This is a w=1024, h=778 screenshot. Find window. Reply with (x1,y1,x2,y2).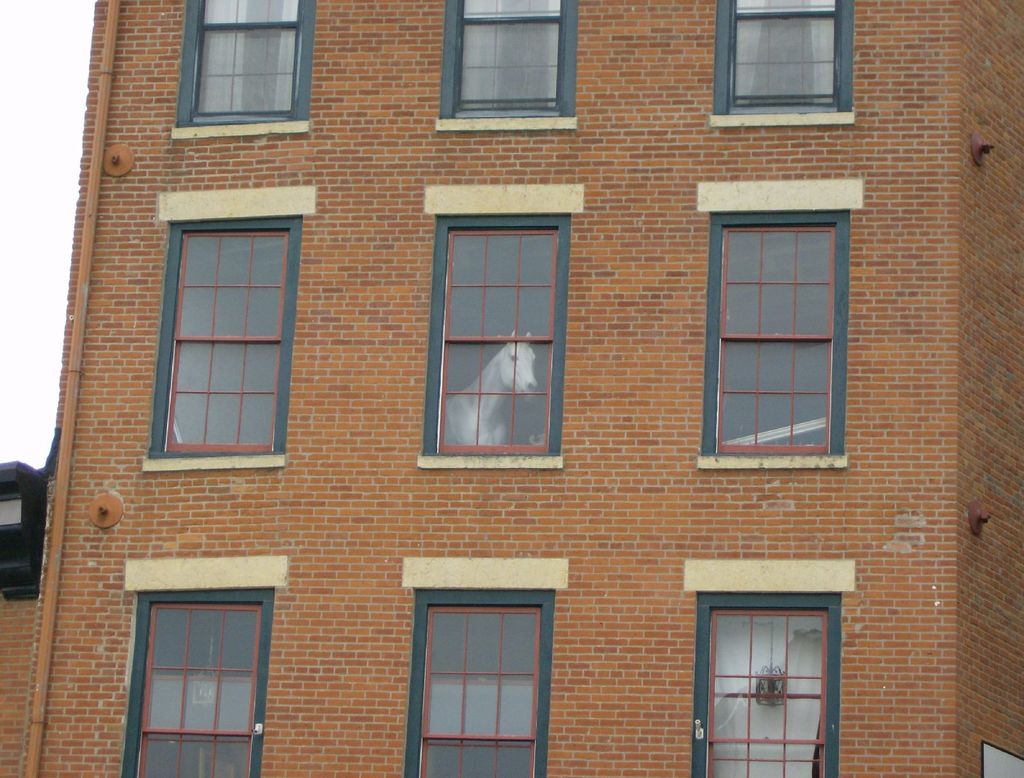
(155,225,278,464).
